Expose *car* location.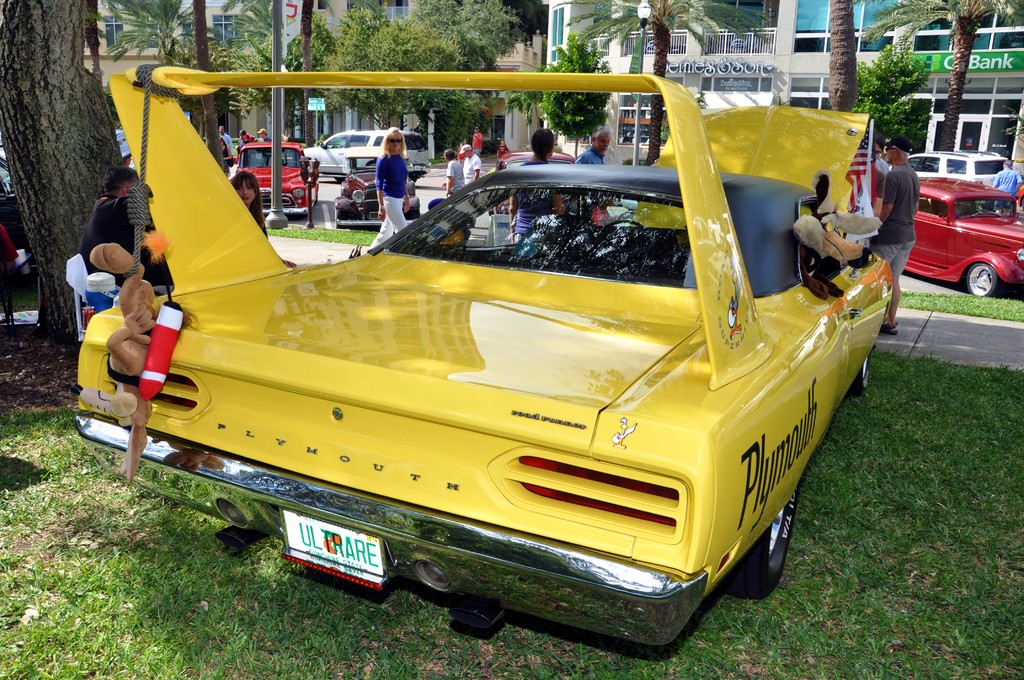
Exposed at (906, 174, 1022, 302).
